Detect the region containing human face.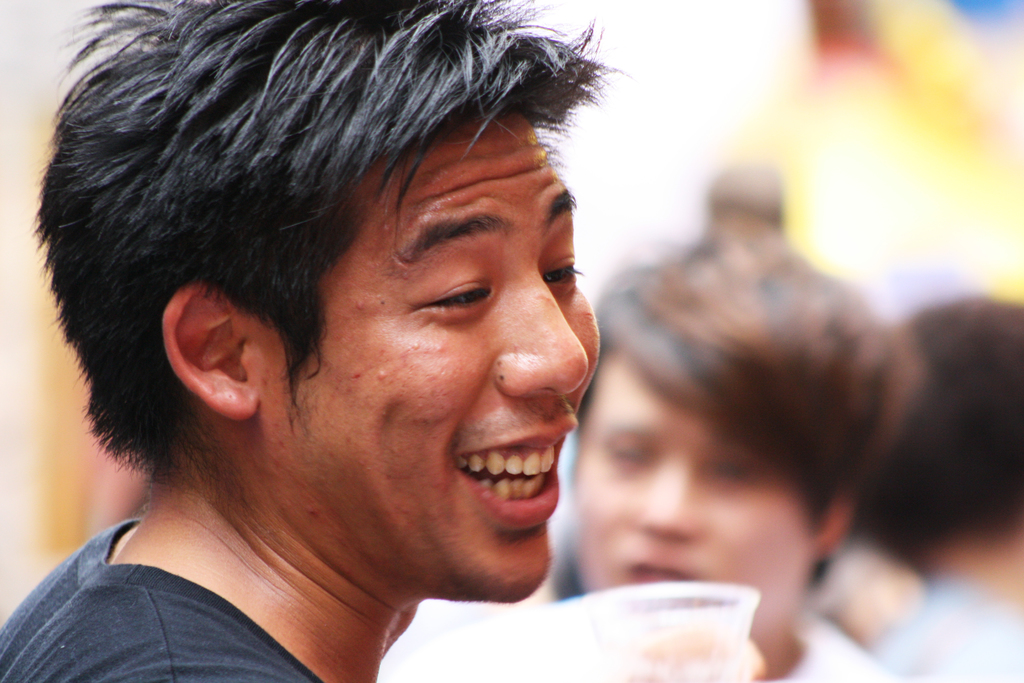
BBox(575, 368, 805, 631).
